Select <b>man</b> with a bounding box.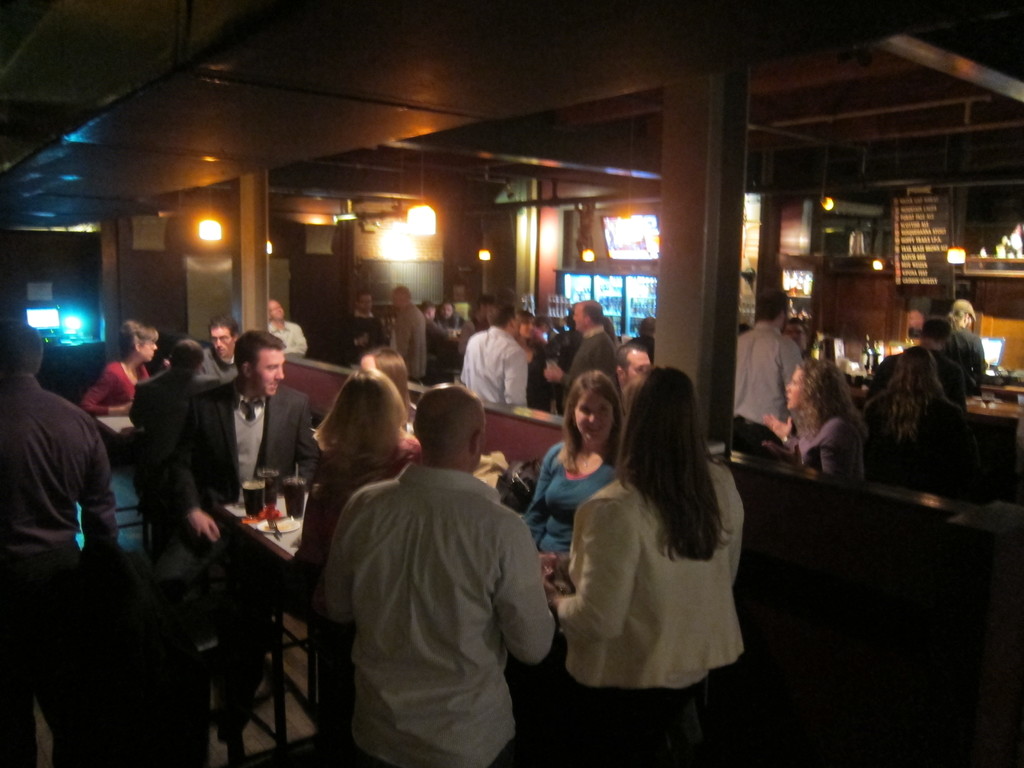
[x1=128, y1=338, x2=236, y2=474].
